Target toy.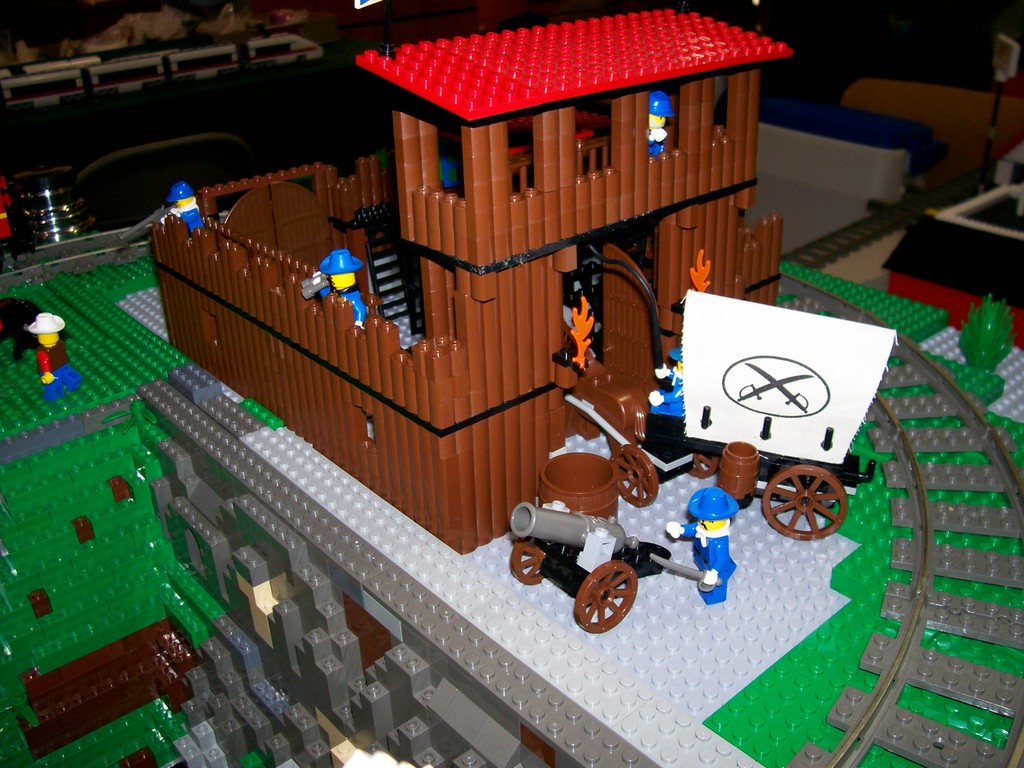
Target region: pyautogui.locateOnScreen(645, 86, 671, 155).
